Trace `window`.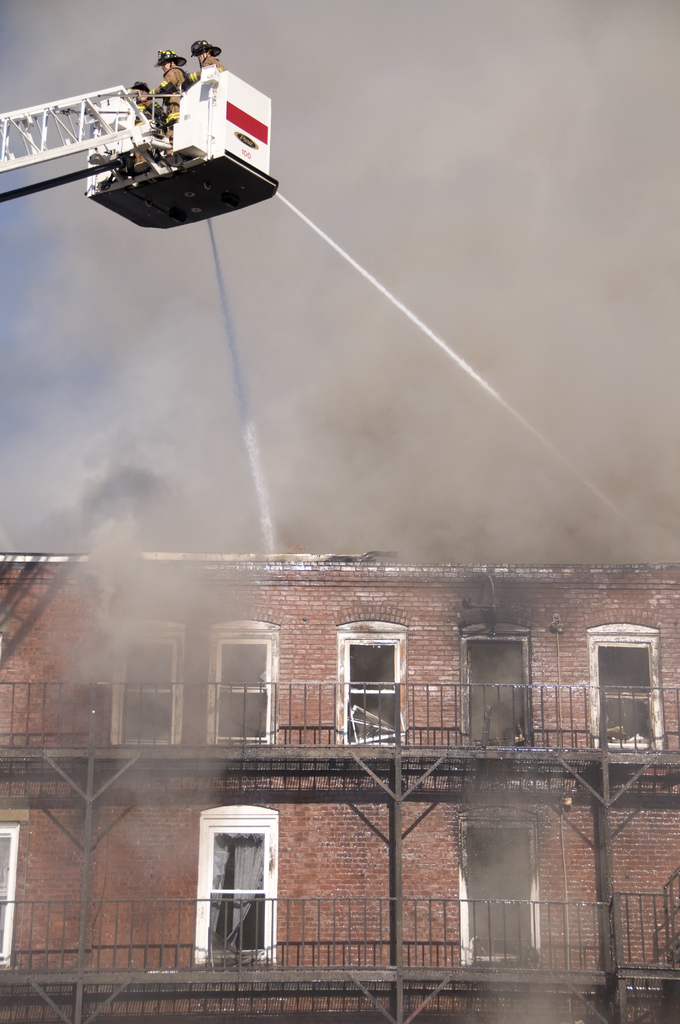
Traced to 455 824 548 963.
